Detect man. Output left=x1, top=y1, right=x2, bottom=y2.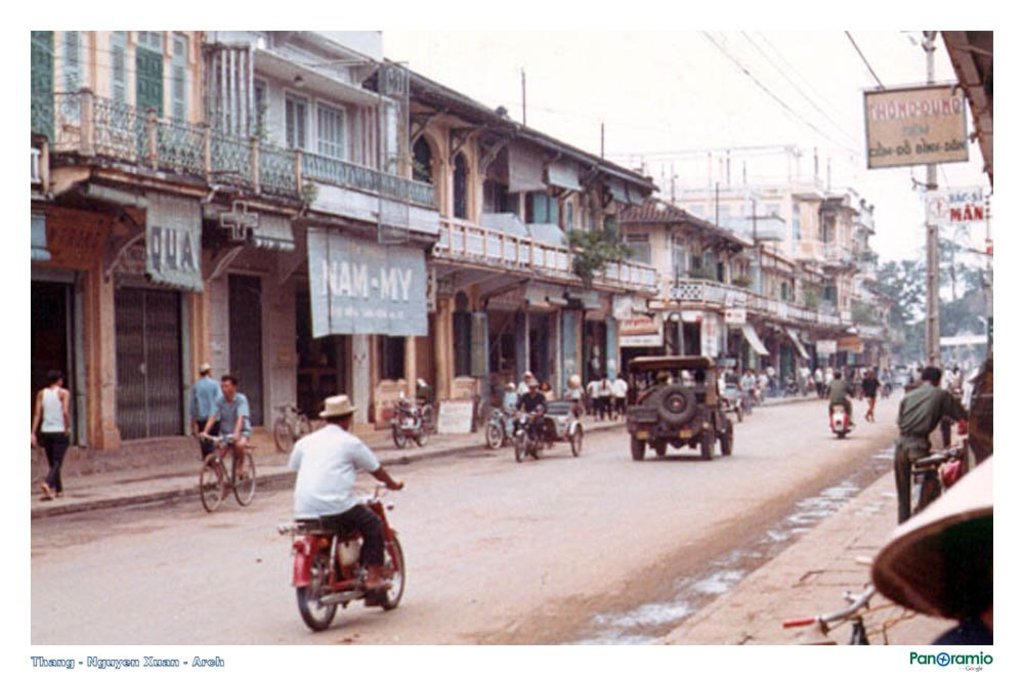
left=737, top=367, right=758, bottom=404.
